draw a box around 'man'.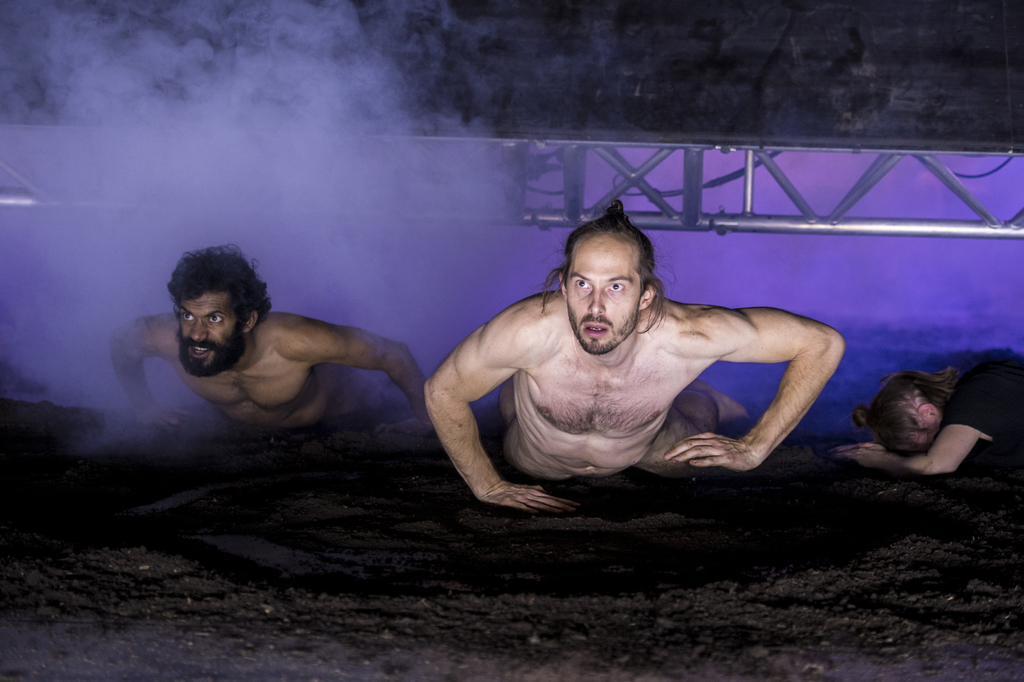
426:206:852:529.
